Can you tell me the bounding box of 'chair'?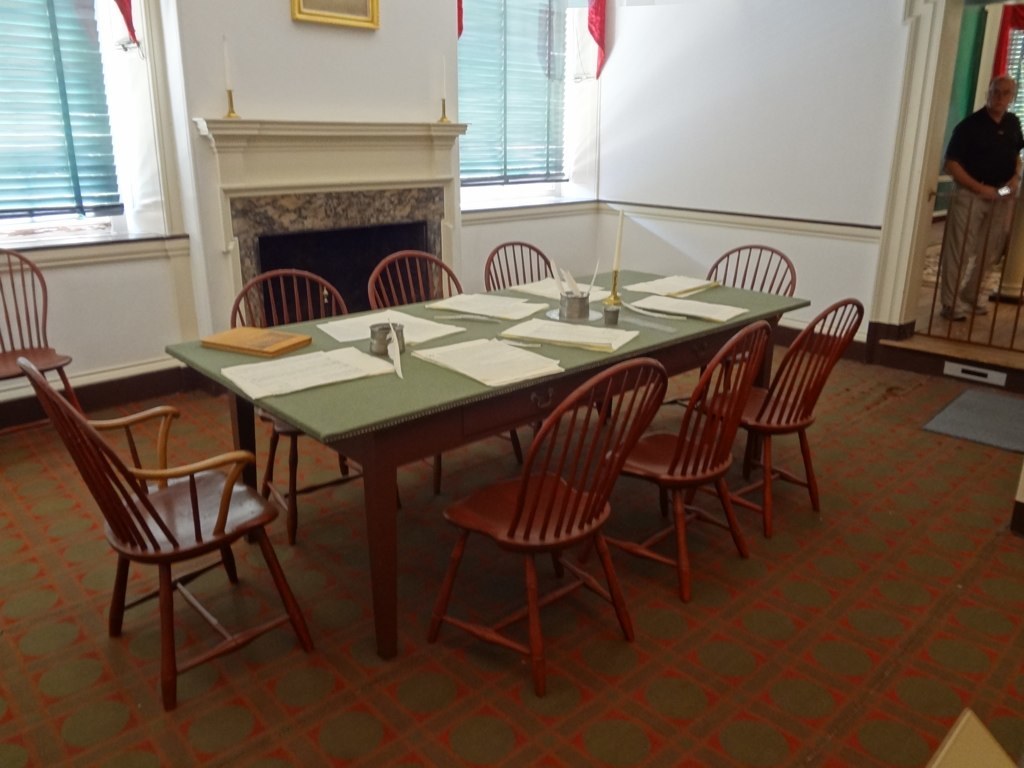
[x1=426, y1=360, x2=673, y2=696].
